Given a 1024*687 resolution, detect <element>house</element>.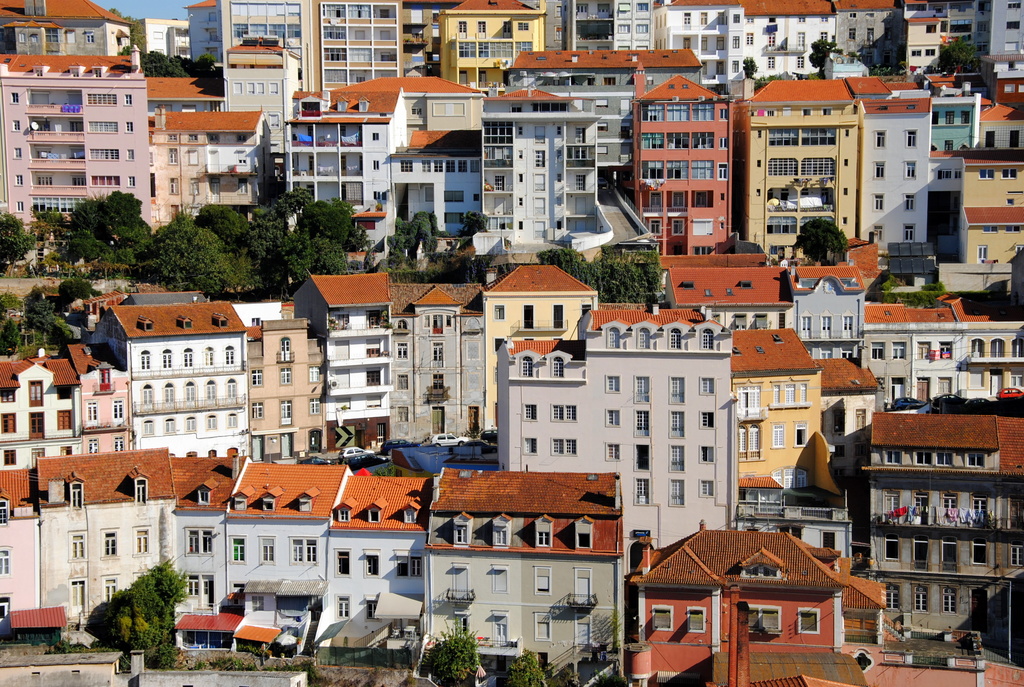
556:0:620:43.
